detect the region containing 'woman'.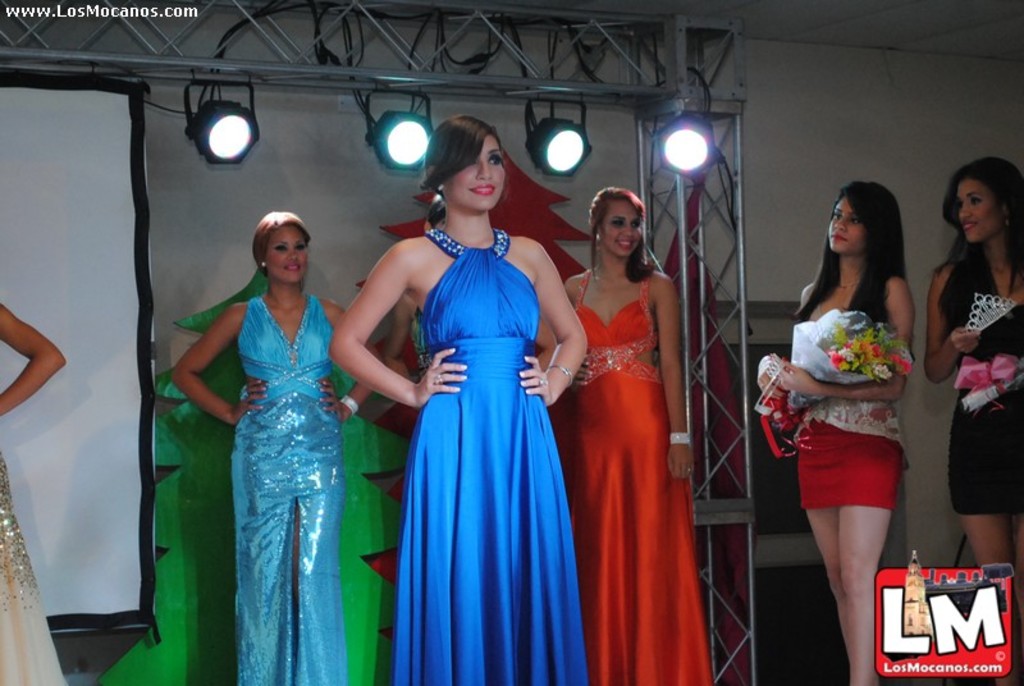
0:301:67:685.
